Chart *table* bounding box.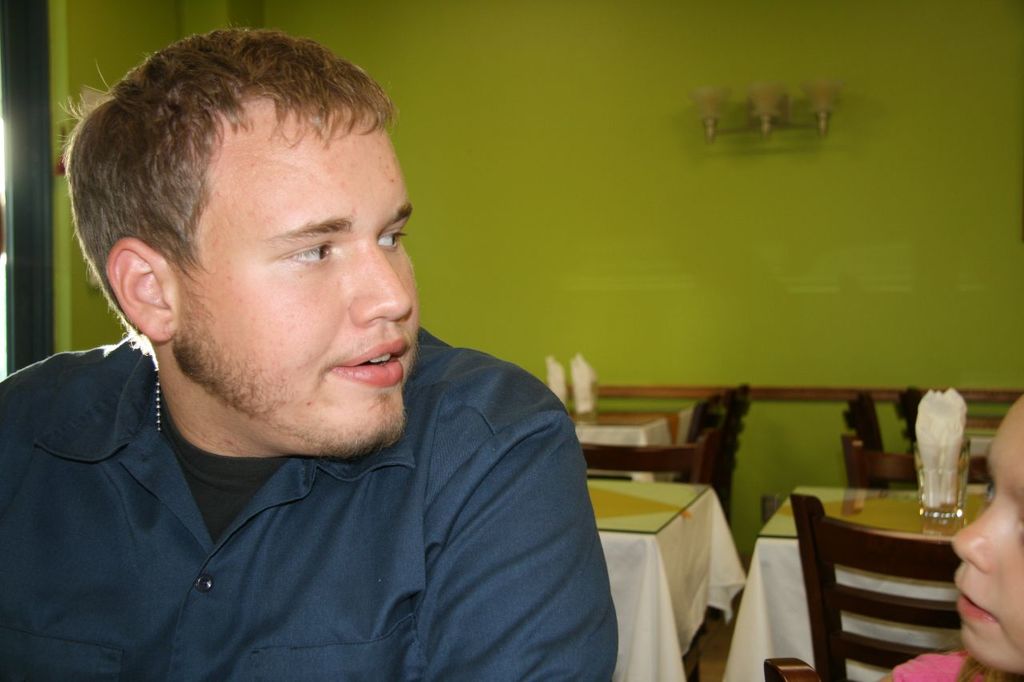
Charted: <region>589, 478, 748, 681</region>.
